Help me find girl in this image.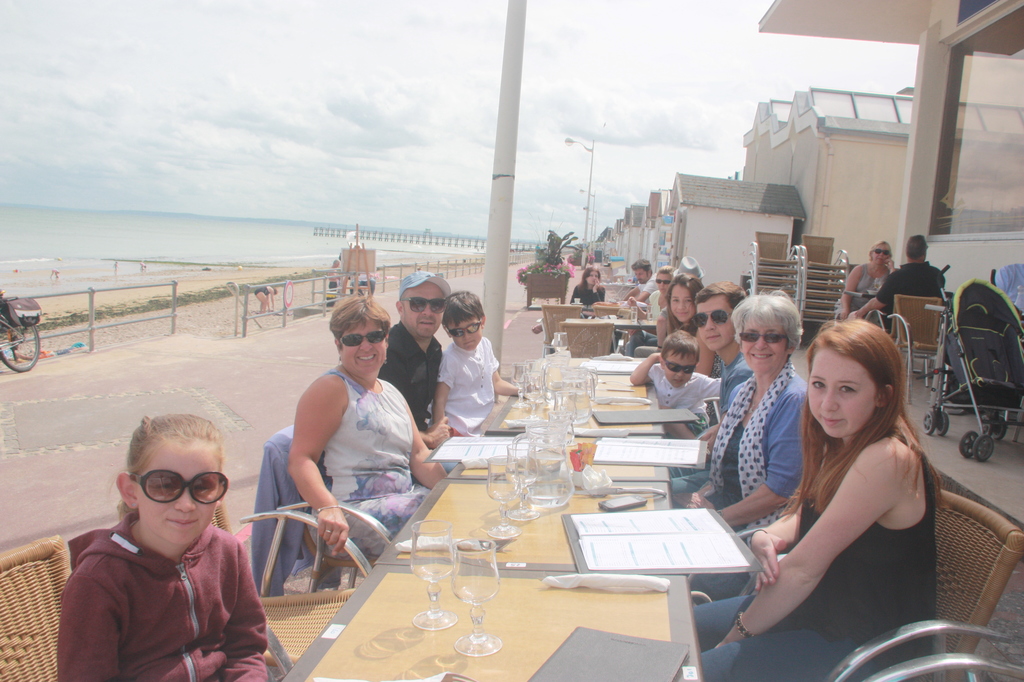
Found it: [54,410,274,681].
